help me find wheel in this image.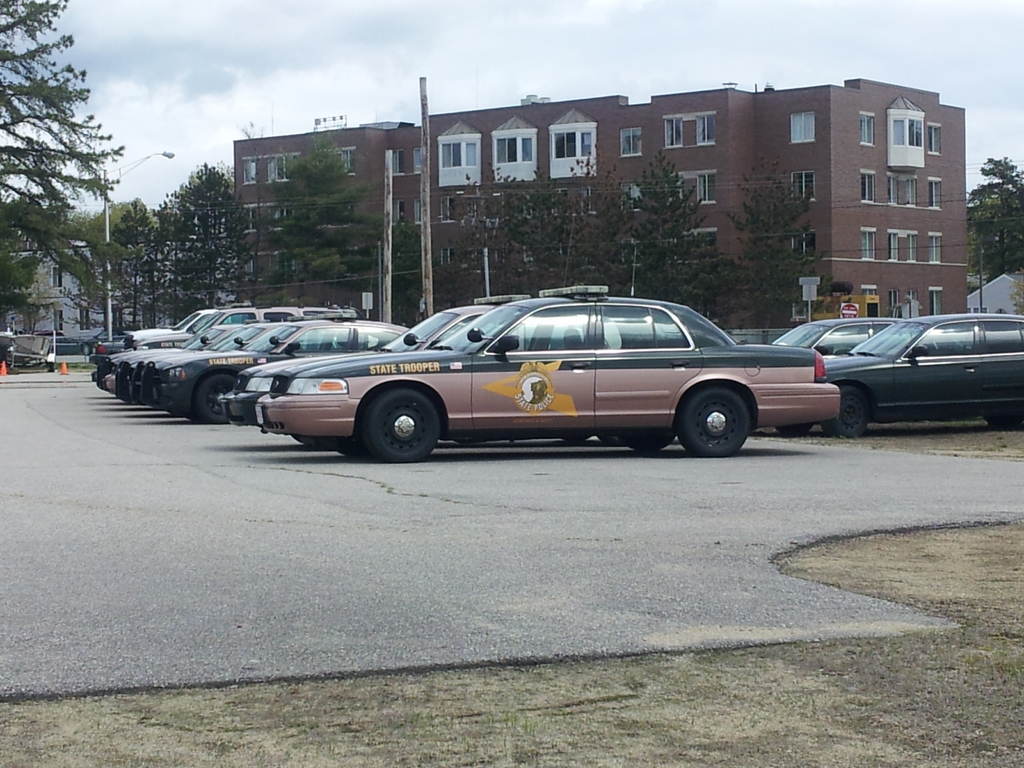
Found it: locate(618, 428, 671, 451).
